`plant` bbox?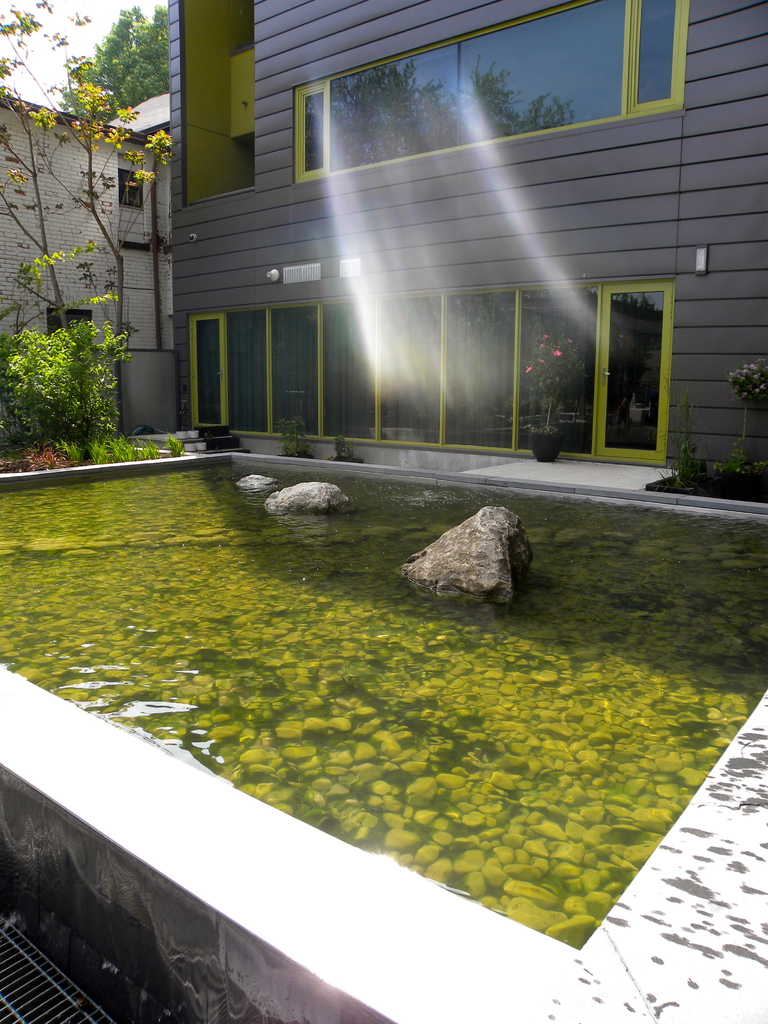
bbox=[327, 431, 362, 460]
